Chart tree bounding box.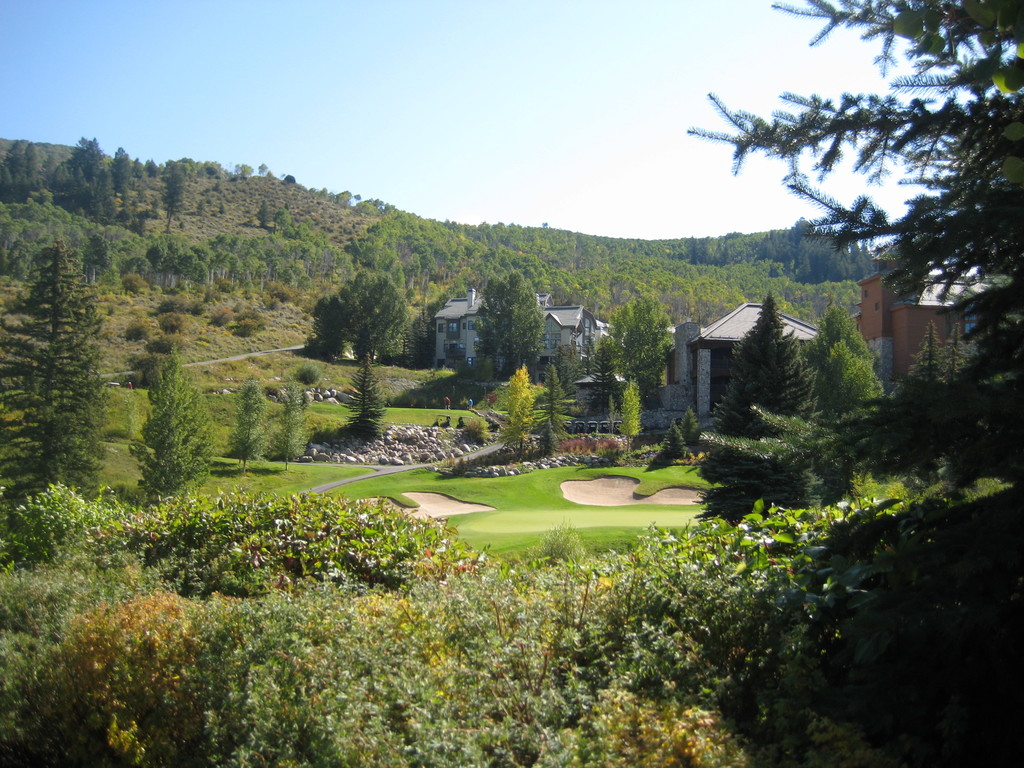
Charted: (345, 353, 382, 435).
